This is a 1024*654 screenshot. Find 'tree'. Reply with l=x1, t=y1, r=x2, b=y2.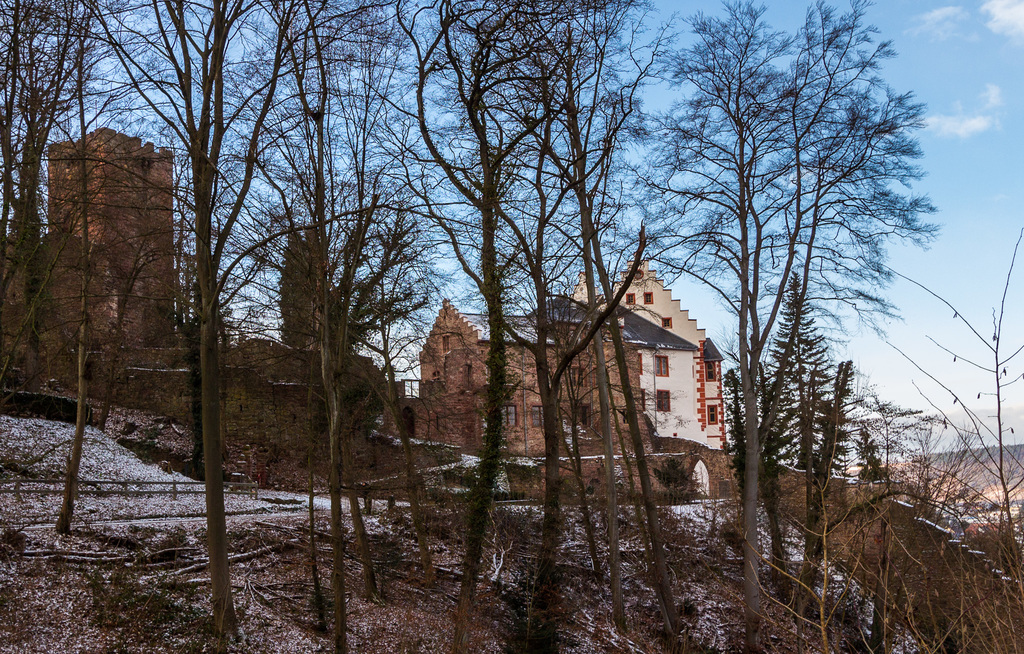
l=495, t=0, r=650, b=621.
